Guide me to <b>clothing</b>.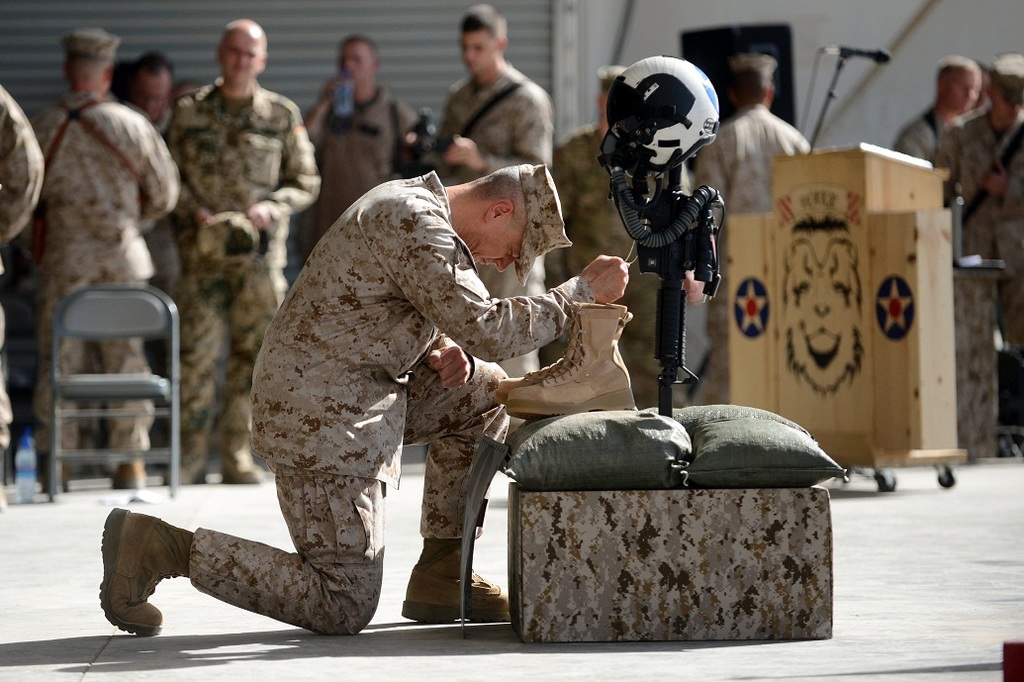
Guidance: [x1=446, y1=75, x2=543, y2=365].
